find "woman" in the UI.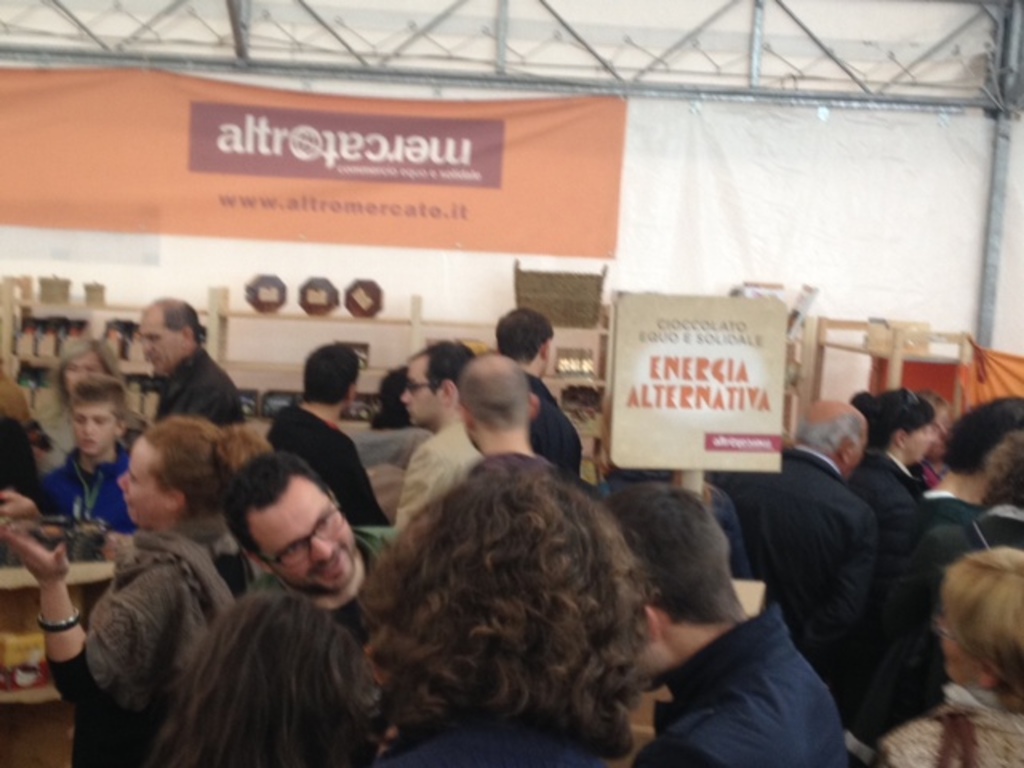
UI element at select_region(0, 413, 274, 766).
